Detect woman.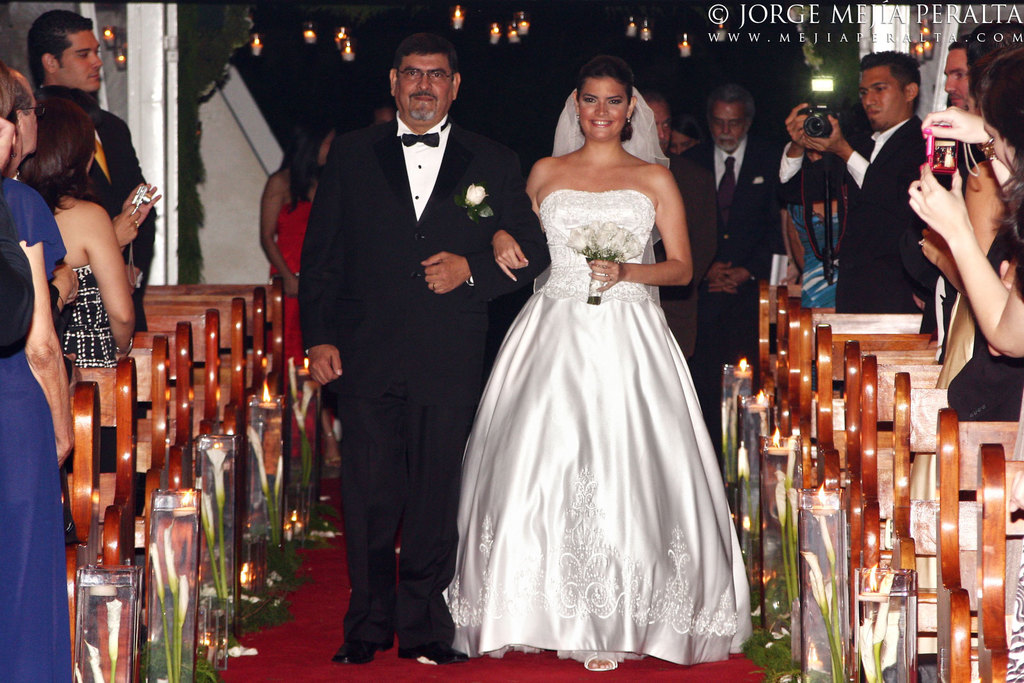
Detected at BBox(911, 52, 1023, 501).
